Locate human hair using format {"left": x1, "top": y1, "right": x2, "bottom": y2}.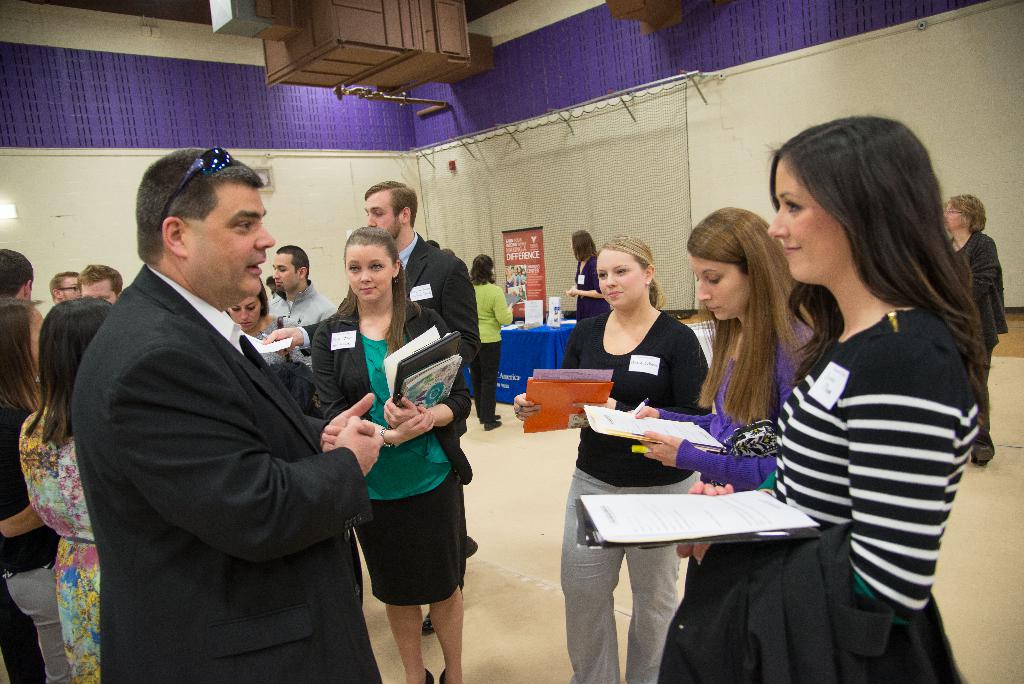
{"left": 0, "top": 298, "right": 41, "bottom": 412}.
